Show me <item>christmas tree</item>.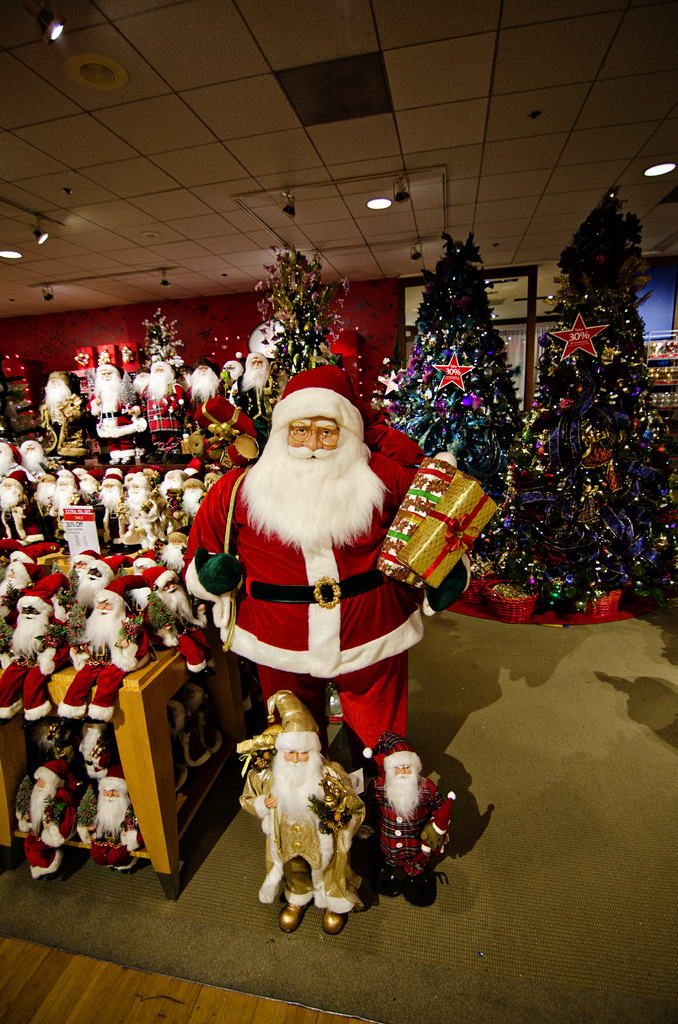
<item>christmas tree</item> is here: Rect(385, 232, 531, 572).
